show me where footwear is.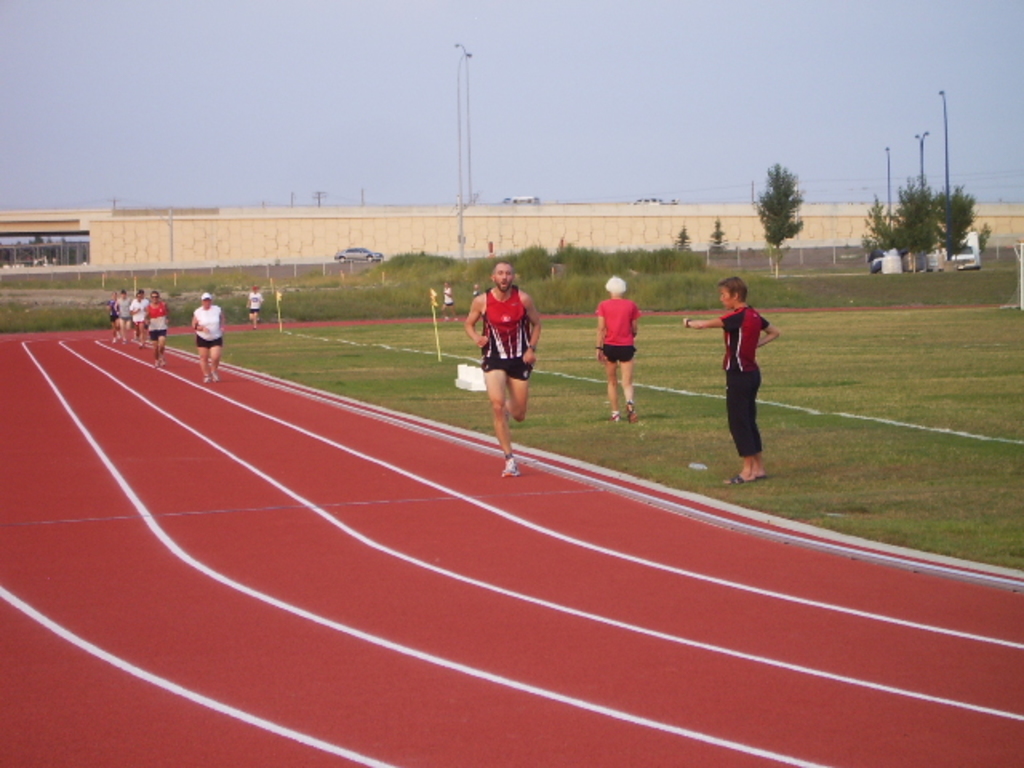
footwear is at 133, 334, 141, 346.
